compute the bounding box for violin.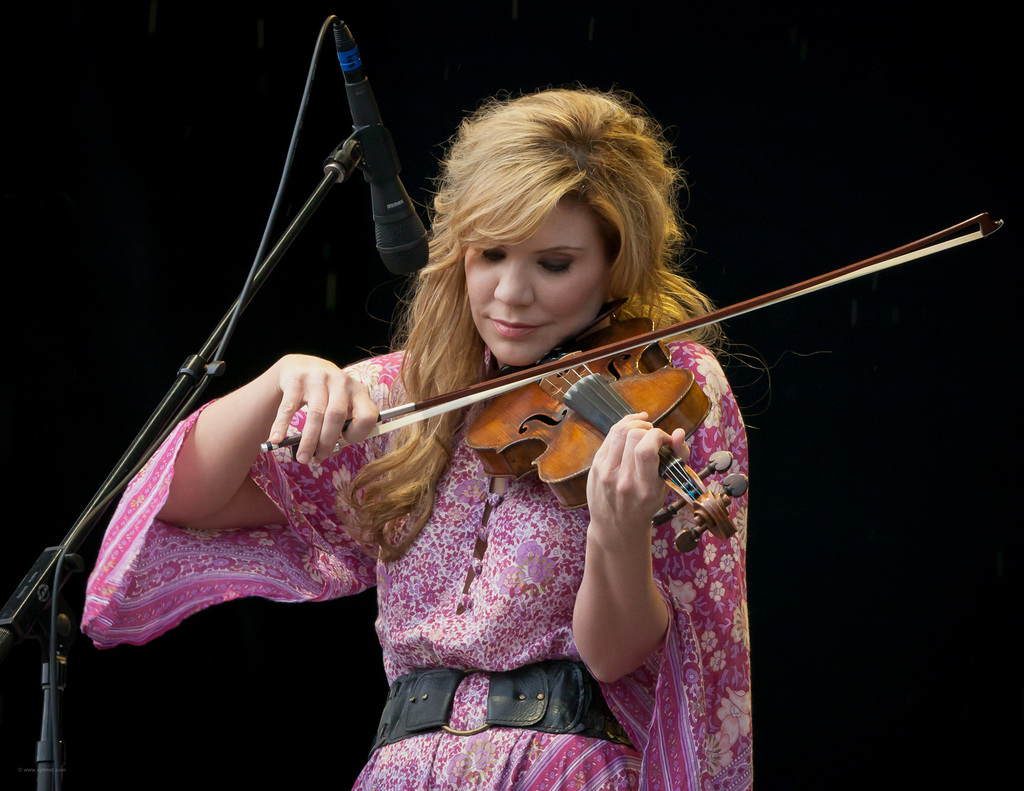
{"x1": 263, "y1": 209, "x2": 882, "y2": 544}.
